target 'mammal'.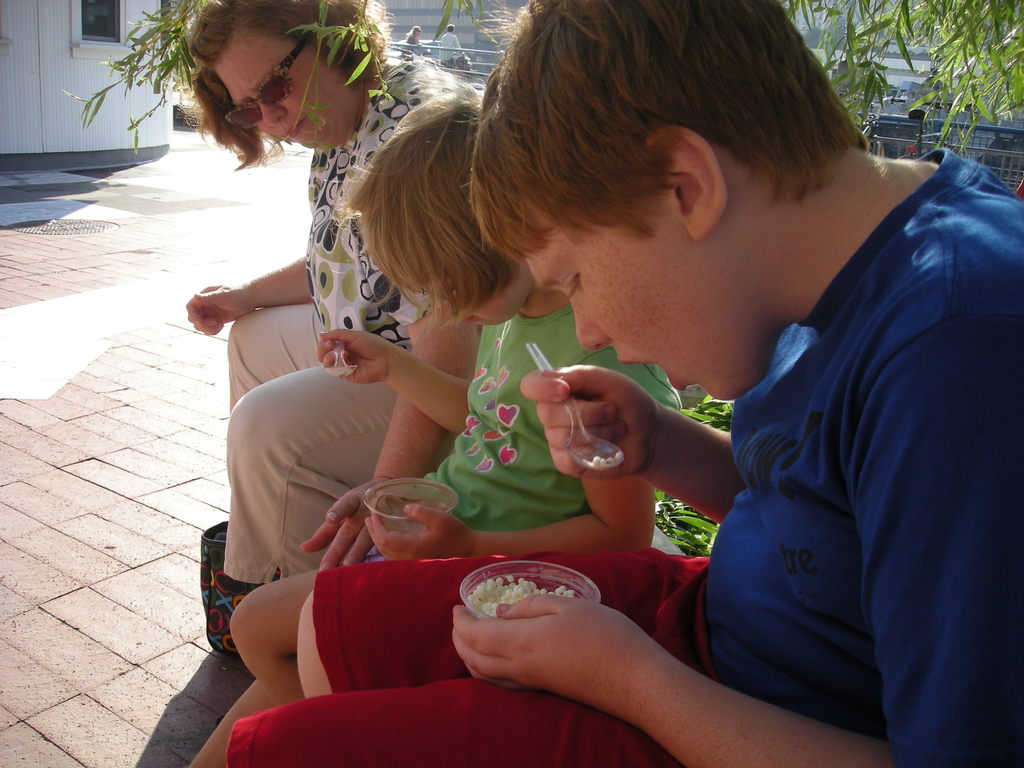
Target region: [left=226, top=0, right=1023, bottom=767].
